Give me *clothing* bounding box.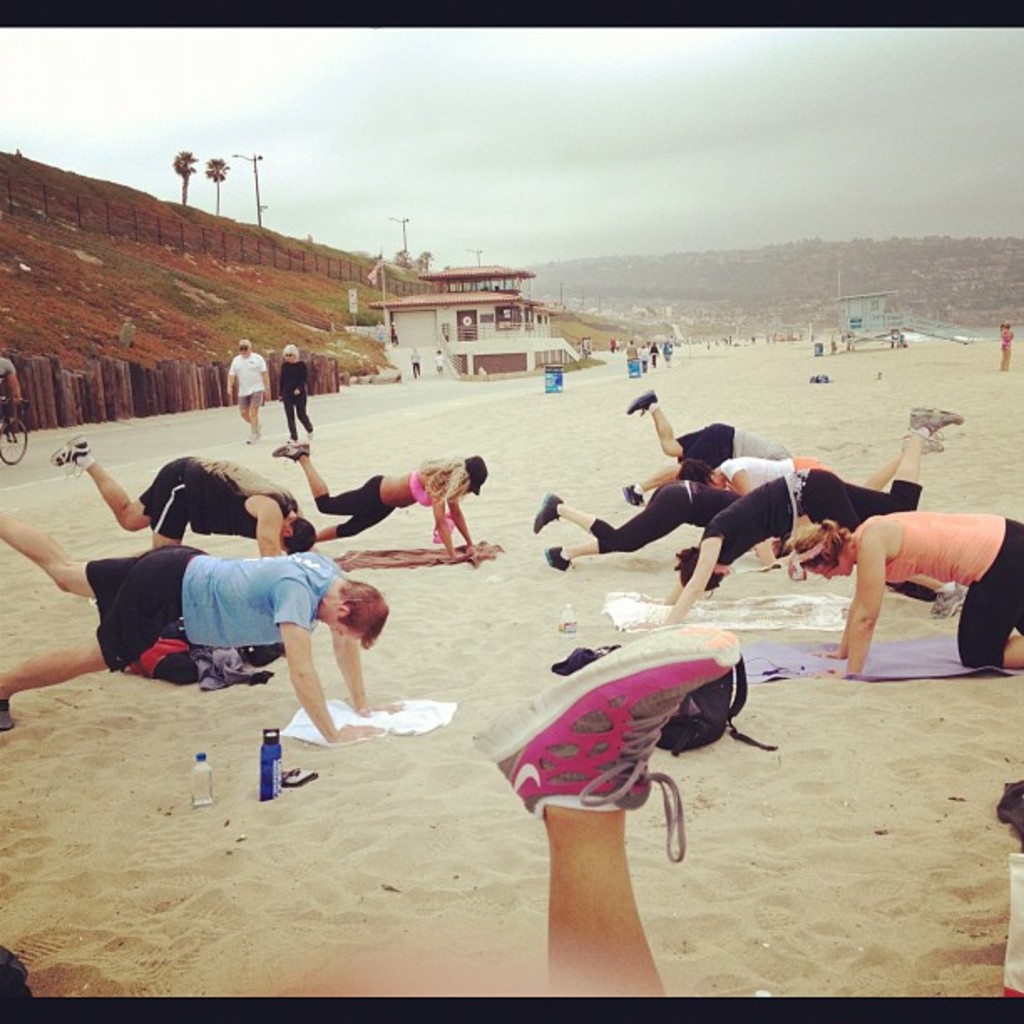
bbox=(273, 363, 313, 425).
